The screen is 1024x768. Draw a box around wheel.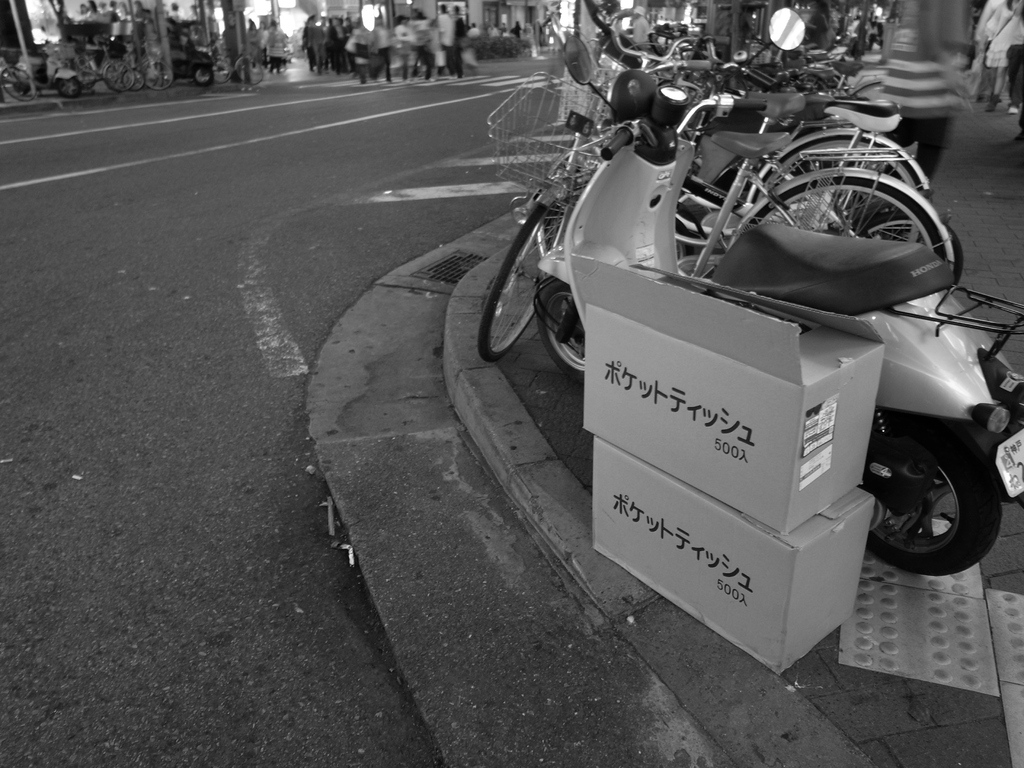
(0,63,38,104).
